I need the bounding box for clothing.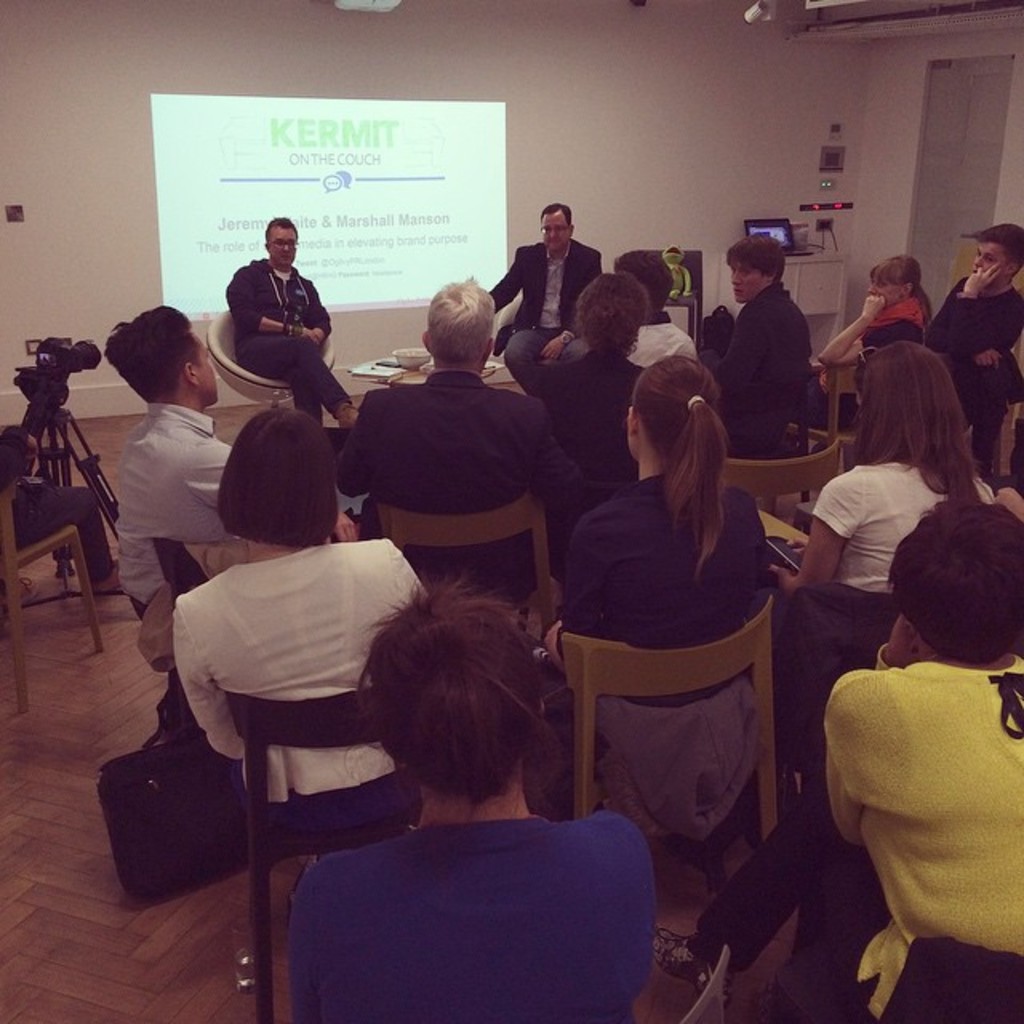
Here it is: {"left": 488, "top": 232, "right": 600, "bottom": 381}.
